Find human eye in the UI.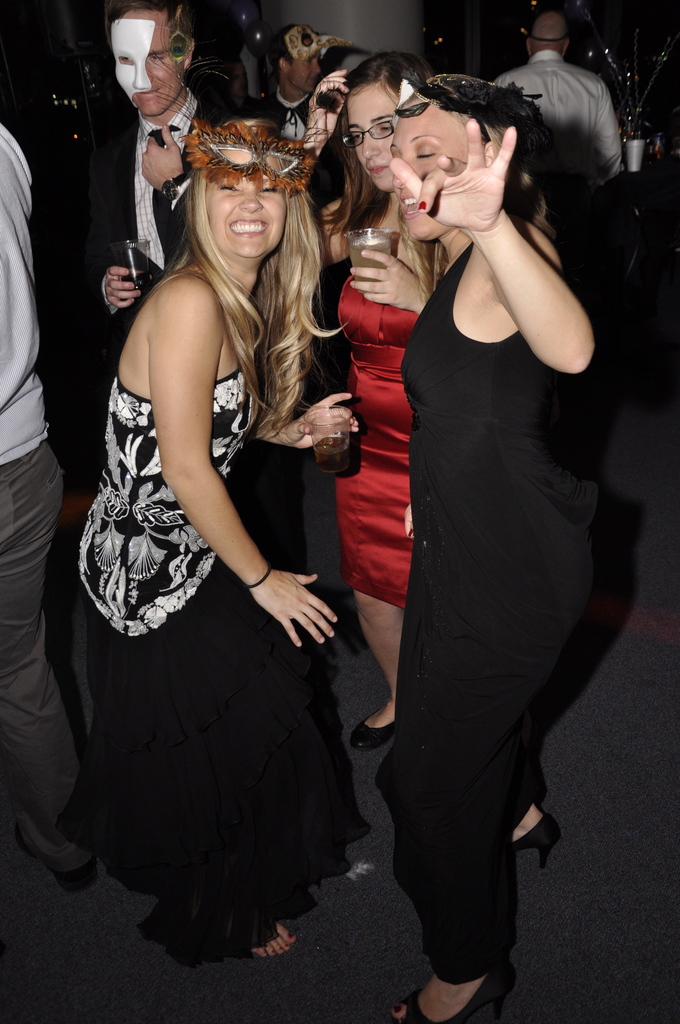
UI element at 376 124 394 132.
